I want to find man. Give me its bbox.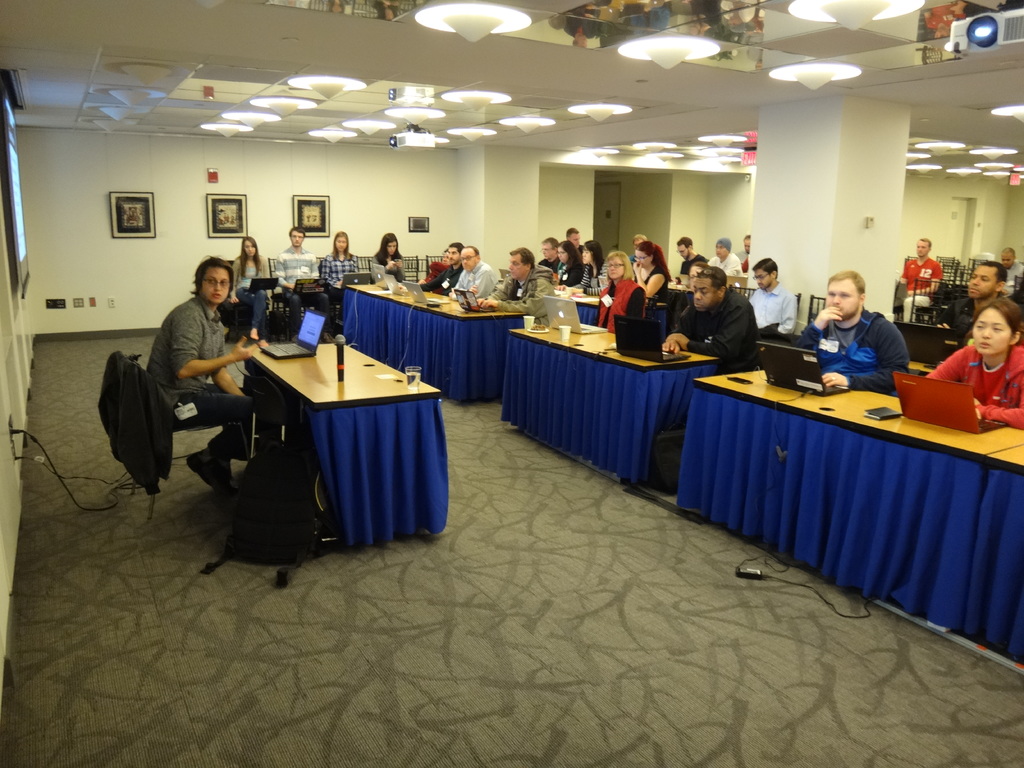
pyautogui.locateOnScreen(897, 236, 944, 324).
